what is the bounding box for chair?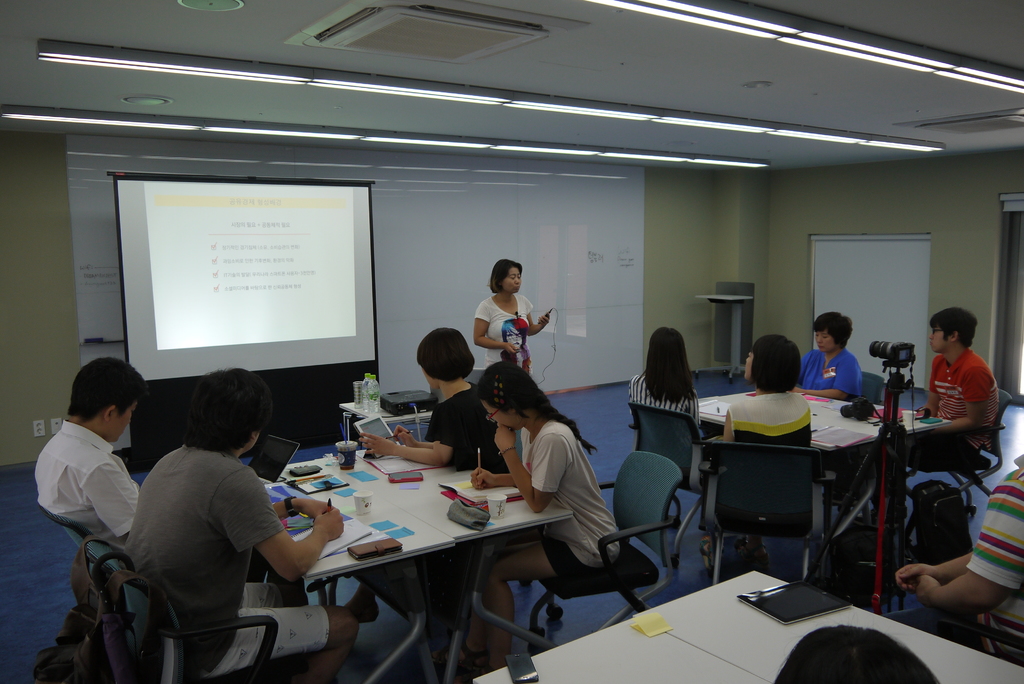
<bbox>75, 533, 302, 683</bbox>.
